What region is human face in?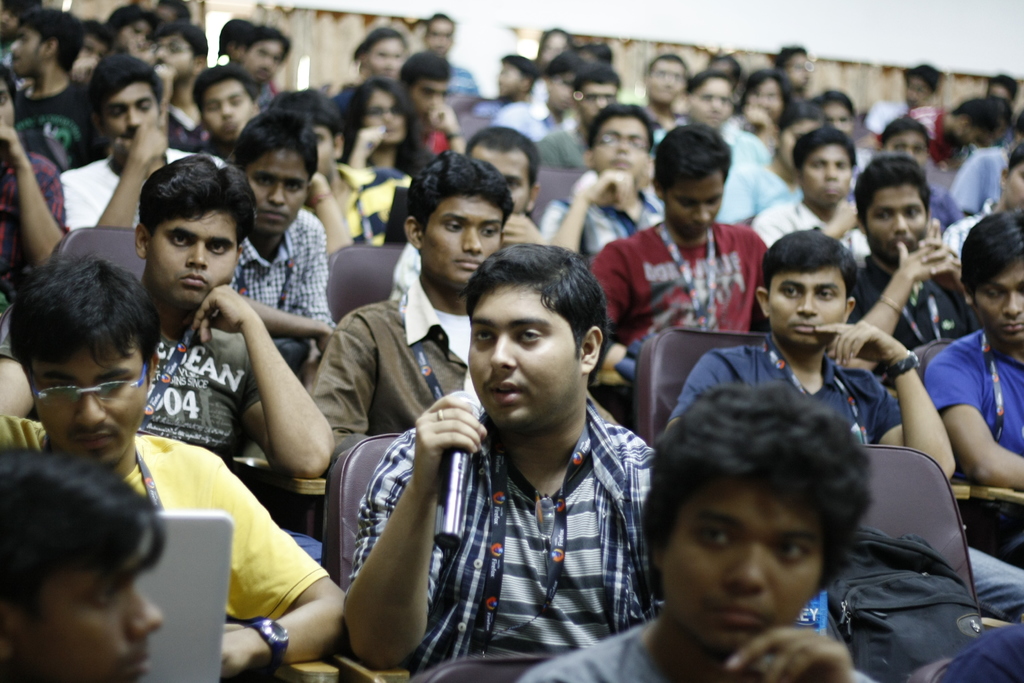
[left=14, top=543, right=157, bottom=682].
